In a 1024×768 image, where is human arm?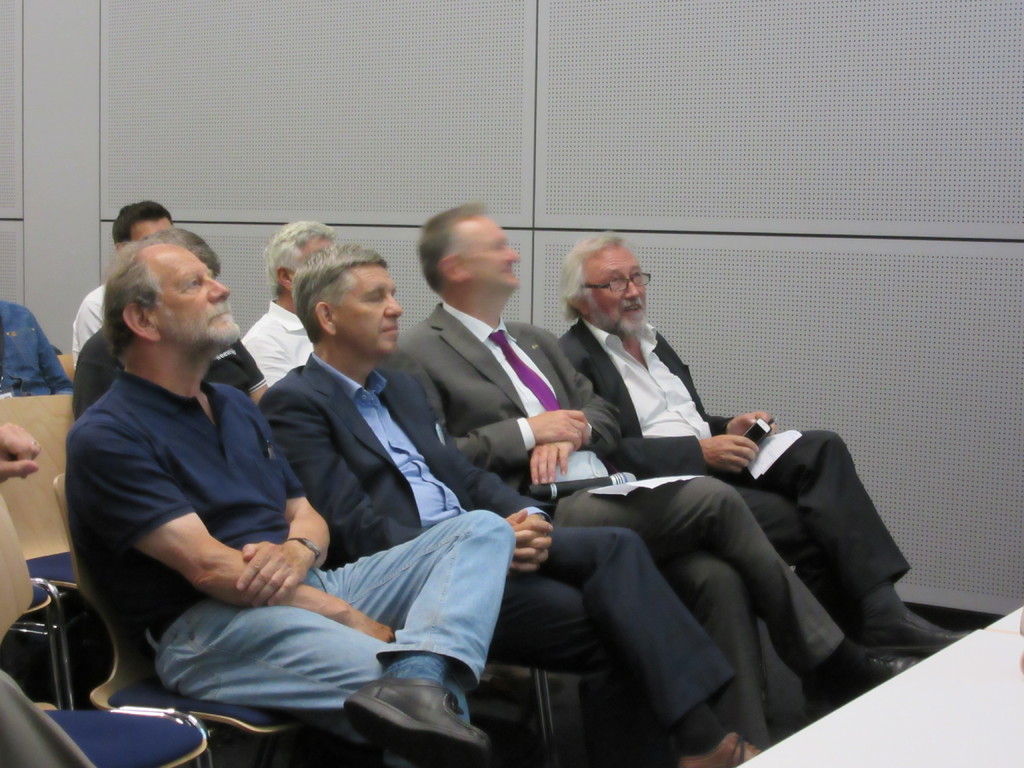
bbox(556, 337, 762, 477).
